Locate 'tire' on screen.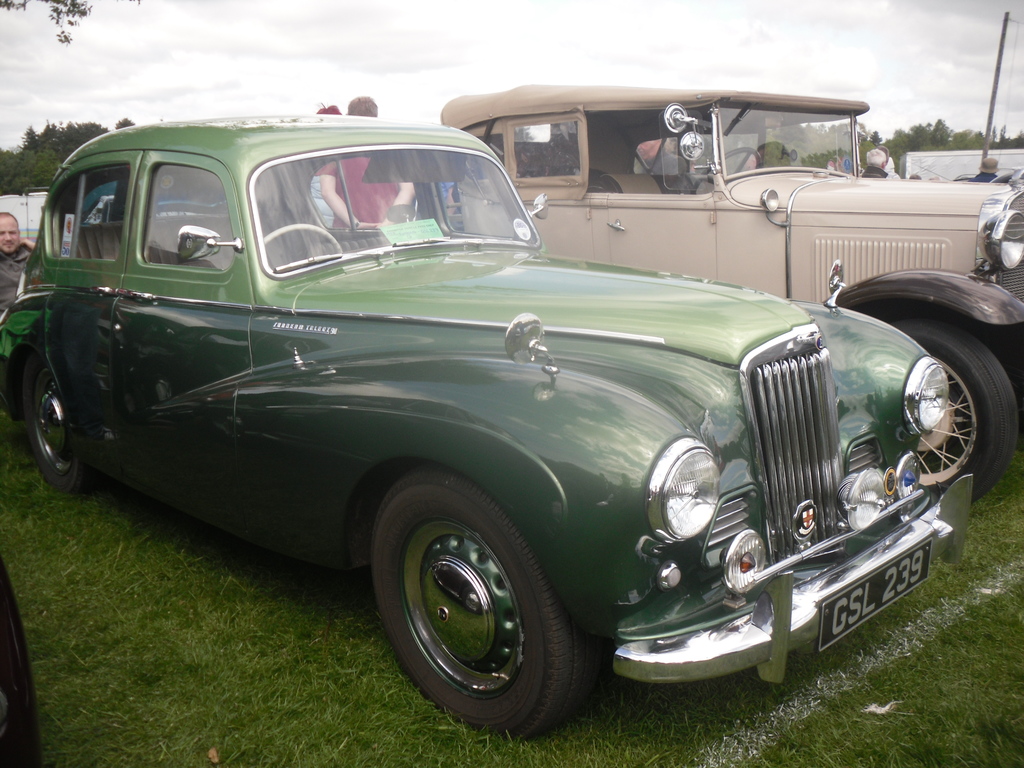
On screen at (x1=369, y1=493, x2=582, y2=733).
